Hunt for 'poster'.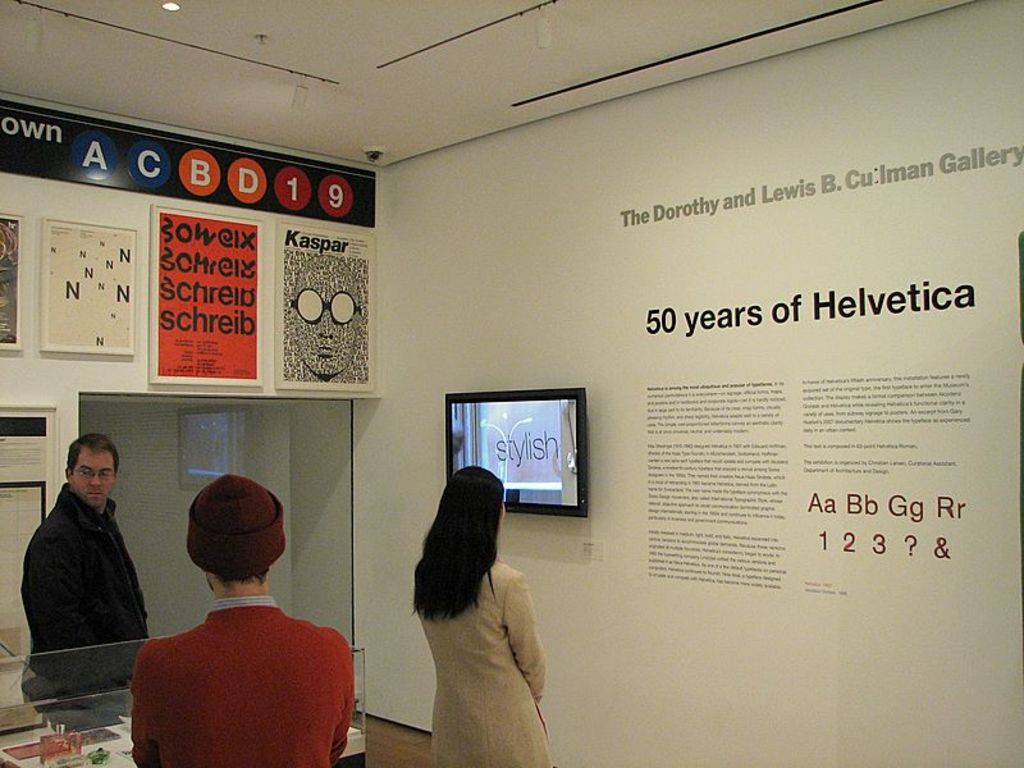
Hunted down at 0:219:18:340.
